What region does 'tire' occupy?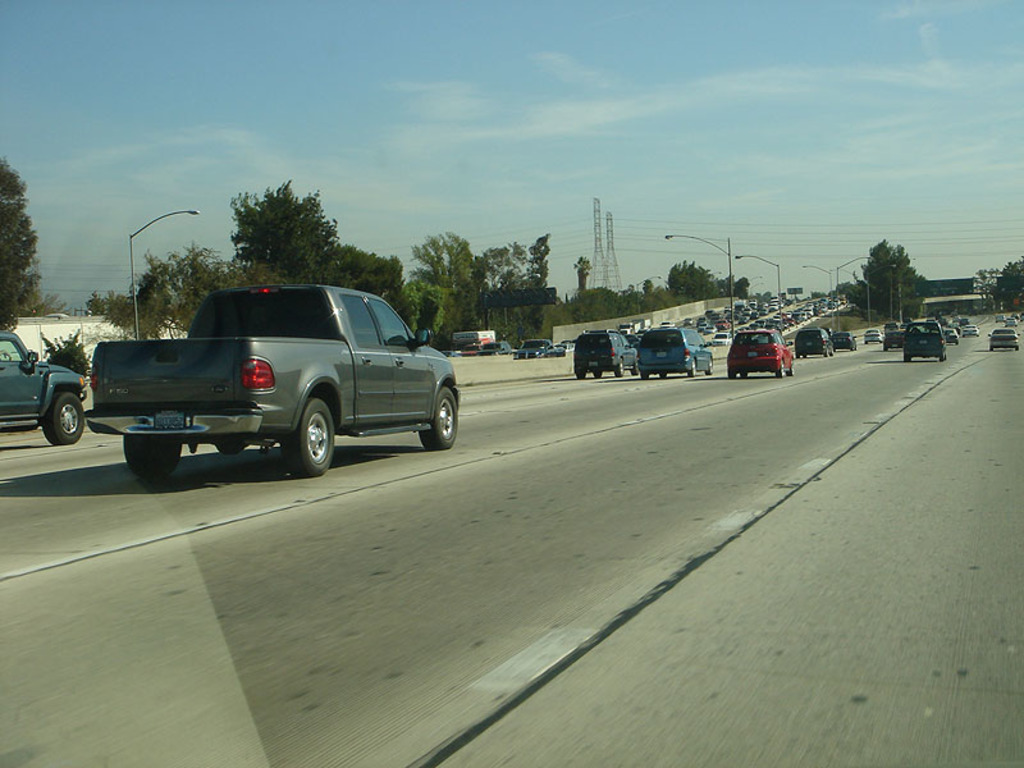
x1=938 y1=352 x2=947 y2=362.
